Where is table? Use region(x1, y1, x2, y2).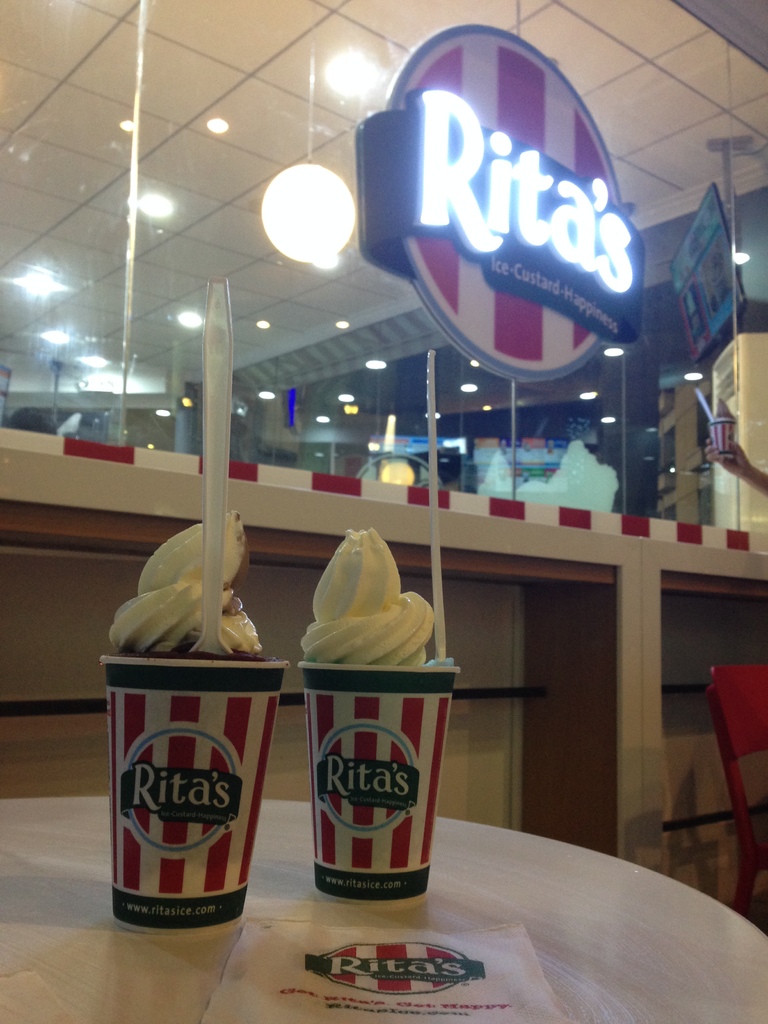
region(0, 794, 767, 1023).
